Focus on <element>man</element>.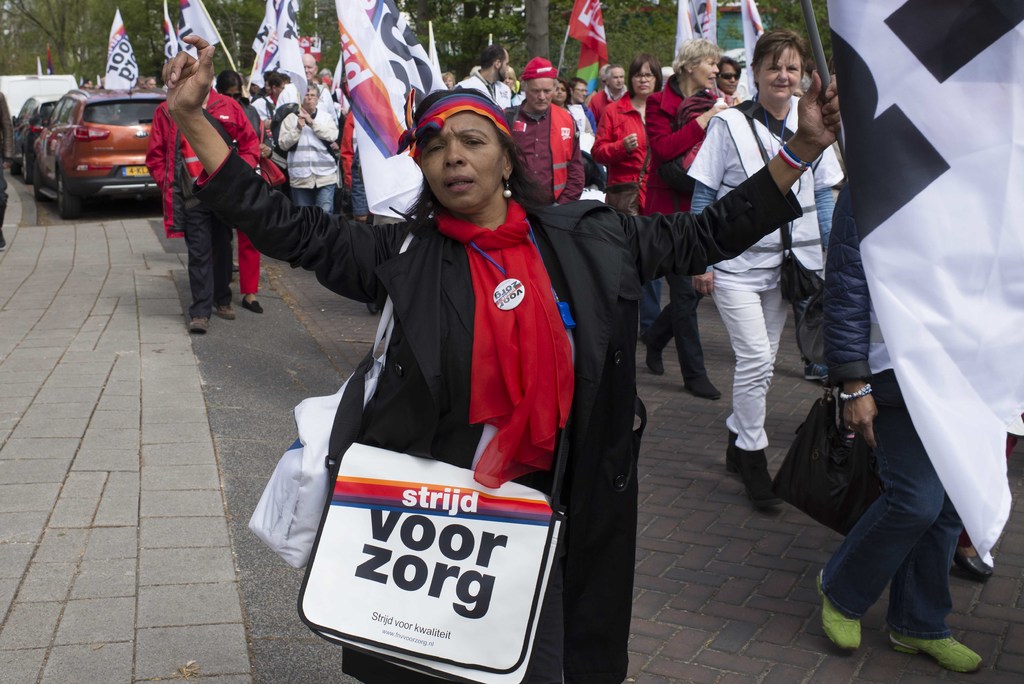
Focused at <bbox>812, 167, 984, 671</bbox>.
